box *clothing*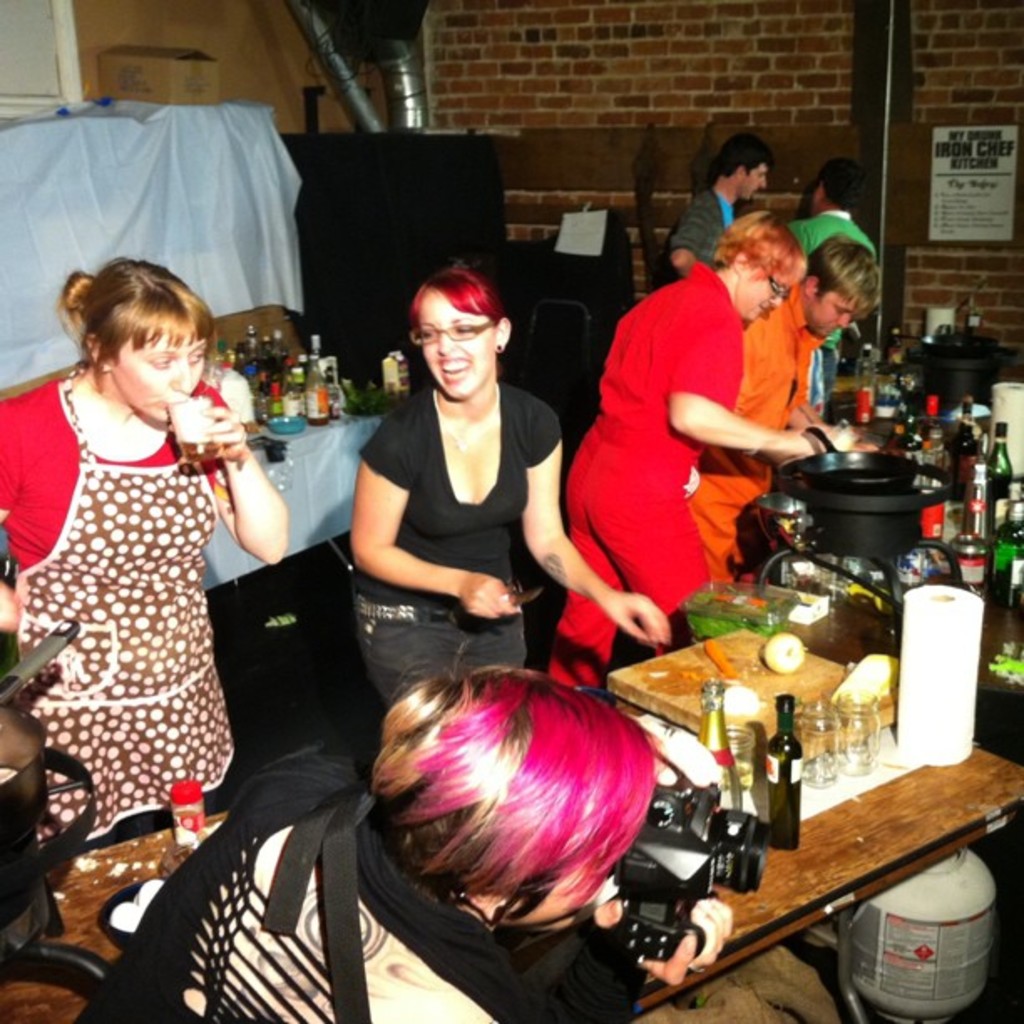
688, 284, 825, 582
